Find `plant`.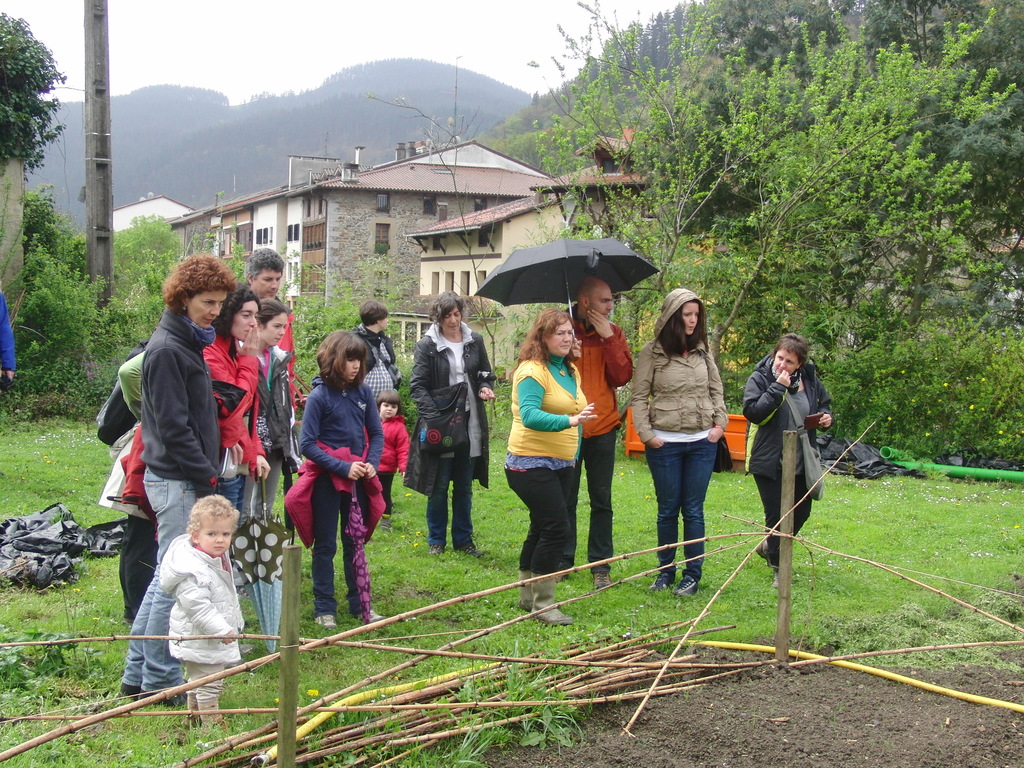
(285,246,432,430).
